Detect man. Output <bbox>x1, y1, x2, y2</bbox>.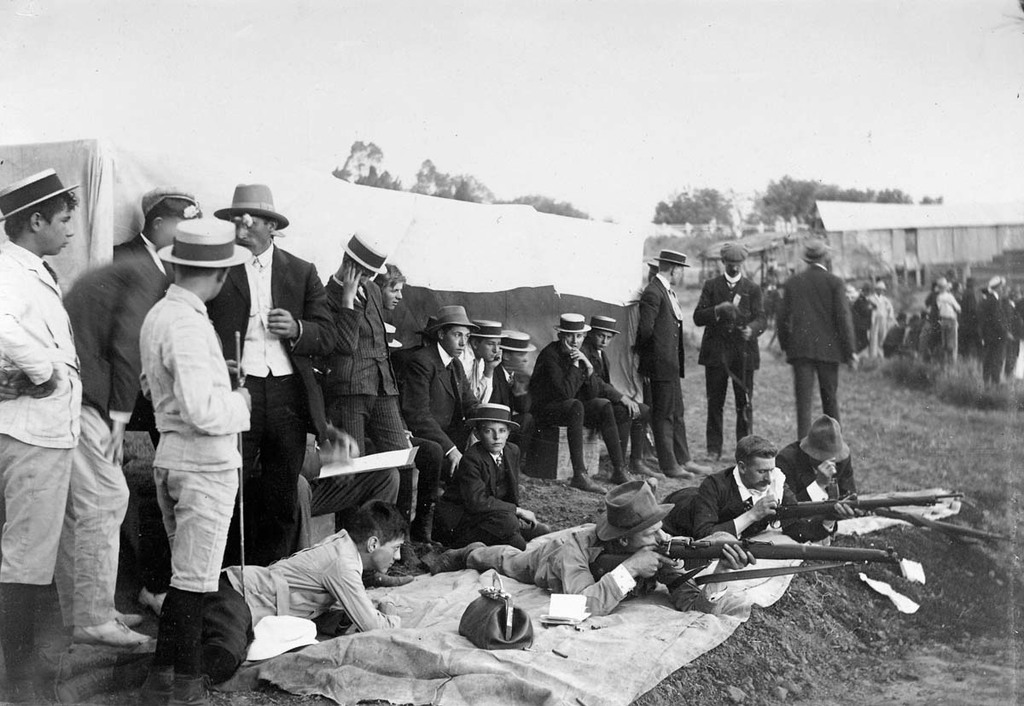
<bbox>689, 248, 765, 464</bbox>.
